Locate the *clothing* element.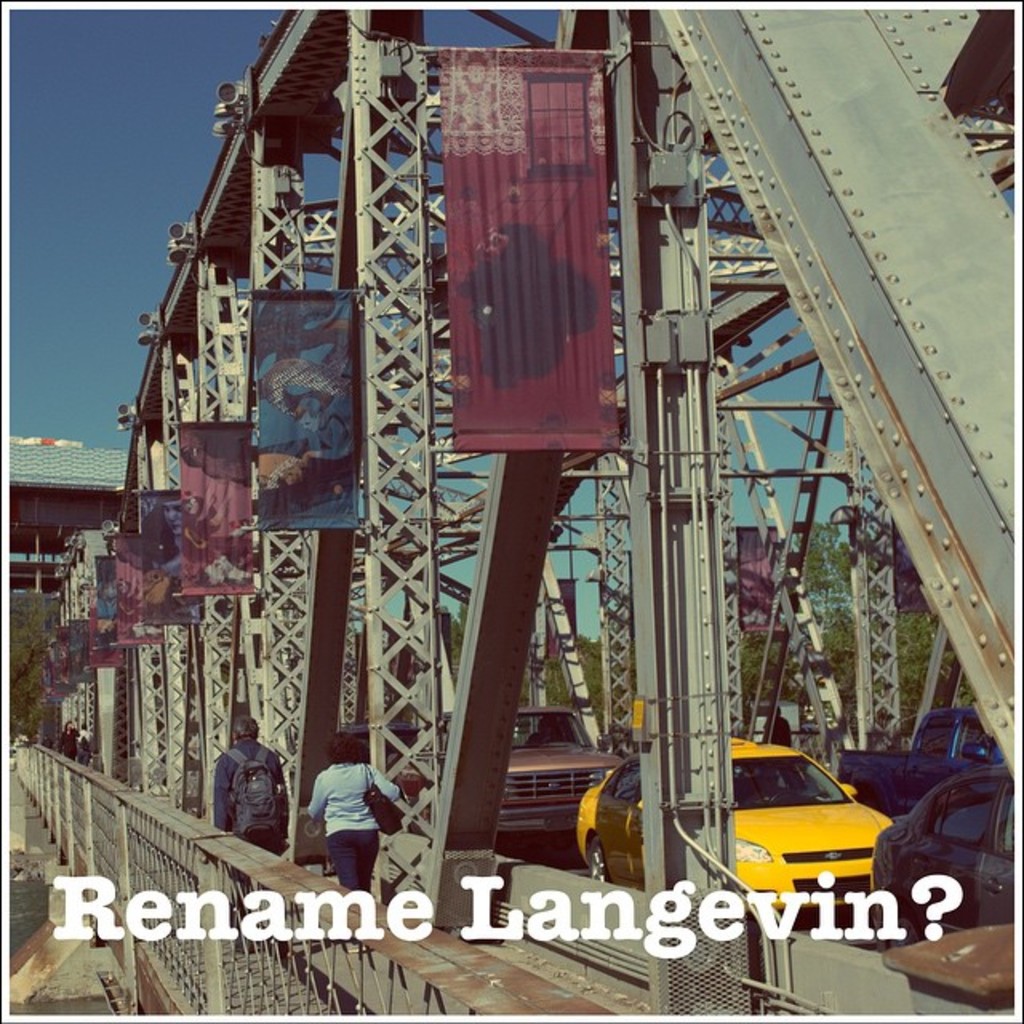
Element bbox: pyautogui.locateOnScreen(752, 710, 795, 765).
